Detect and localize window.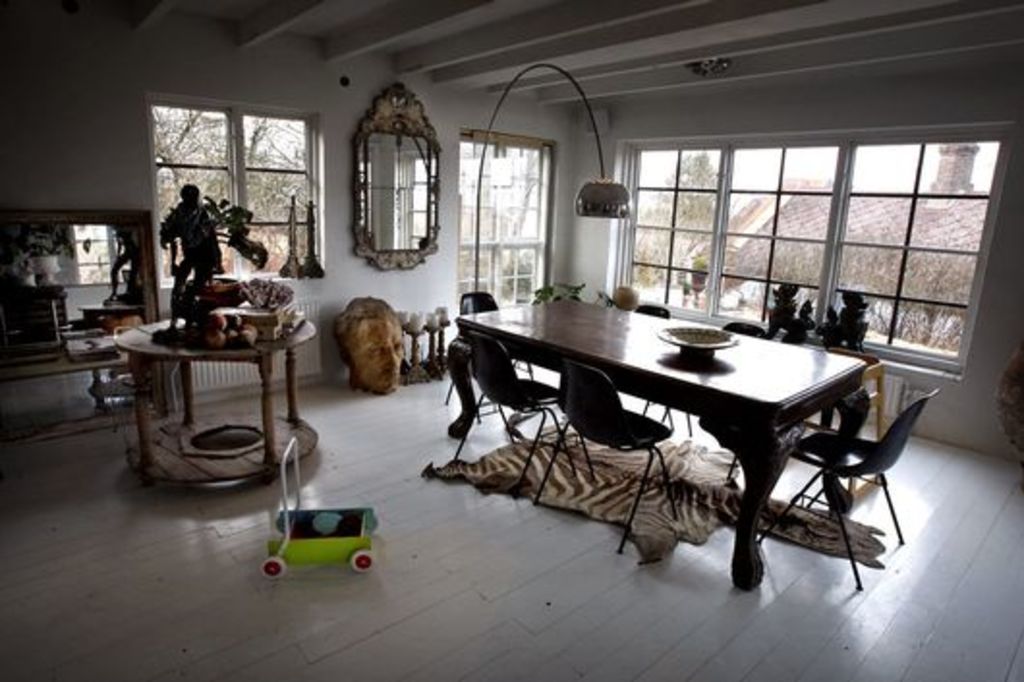
Localized at l=151, t=102, r=328, b=282.
